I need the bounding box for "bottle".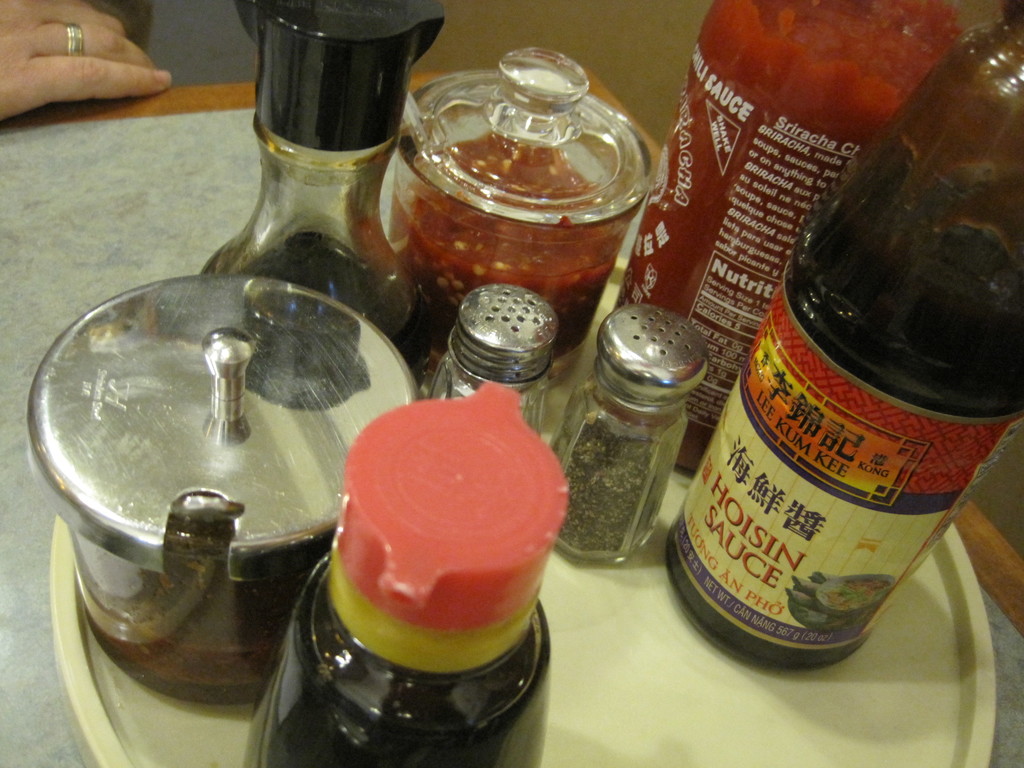
Here it is: l=614, t=0, r=993, b=476.
